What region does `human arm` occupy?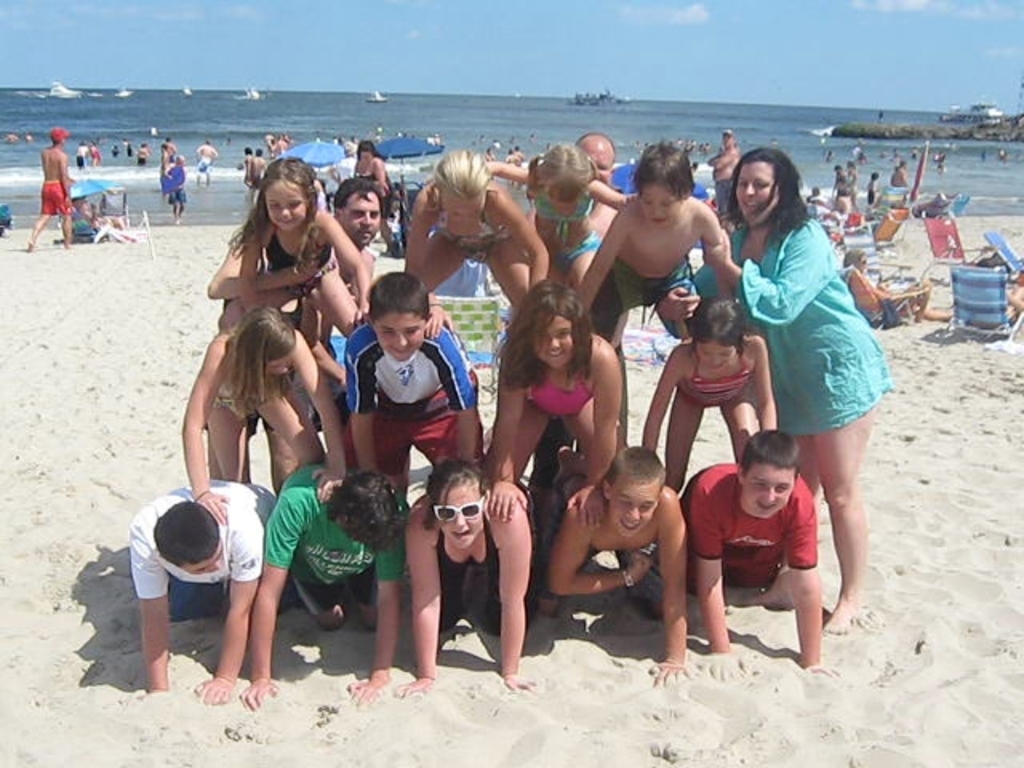
339/533/398/706.
